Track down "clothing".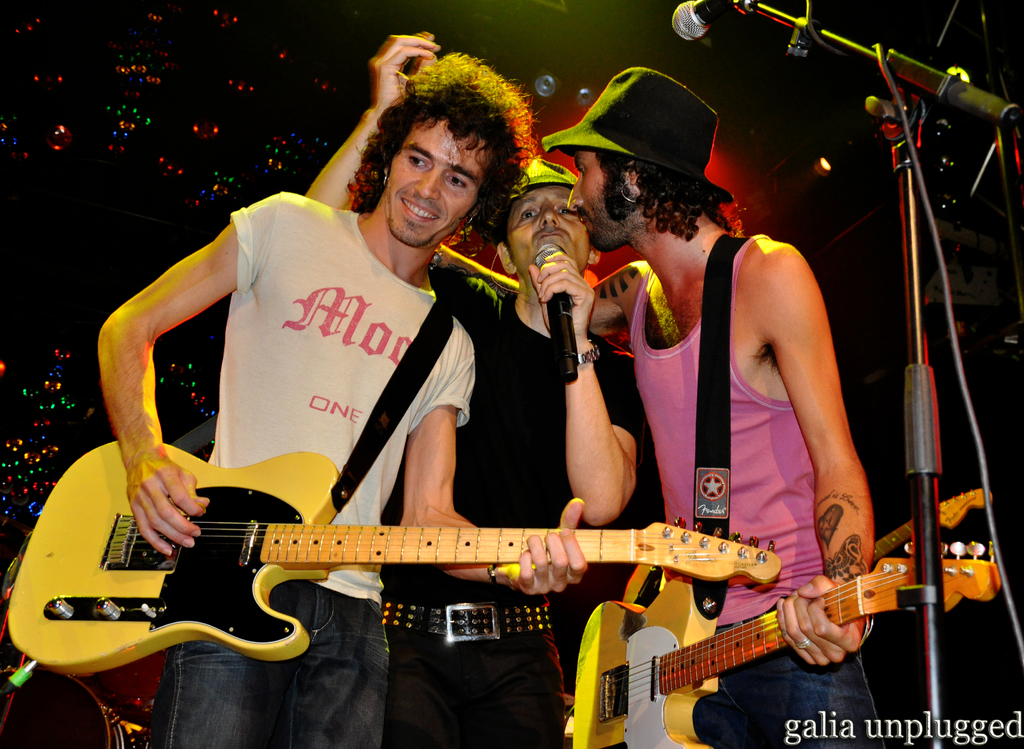
Tracked to [x1=655, y1=233, x2=912, y2=741].
